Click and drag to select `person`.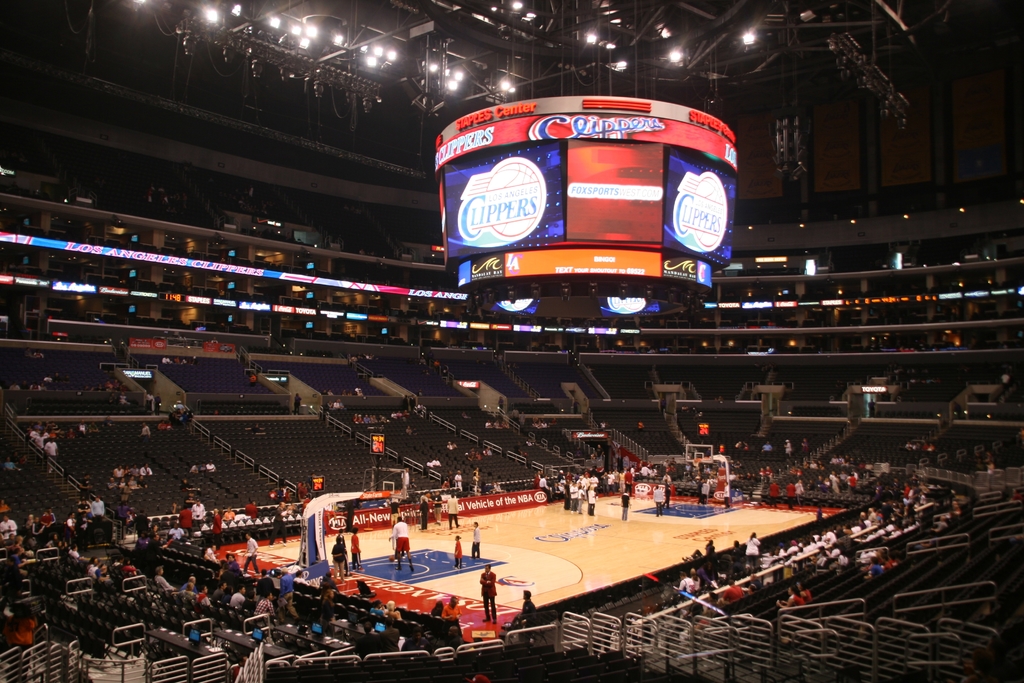
Selection: bbox=[387, 515, 413, 572].
